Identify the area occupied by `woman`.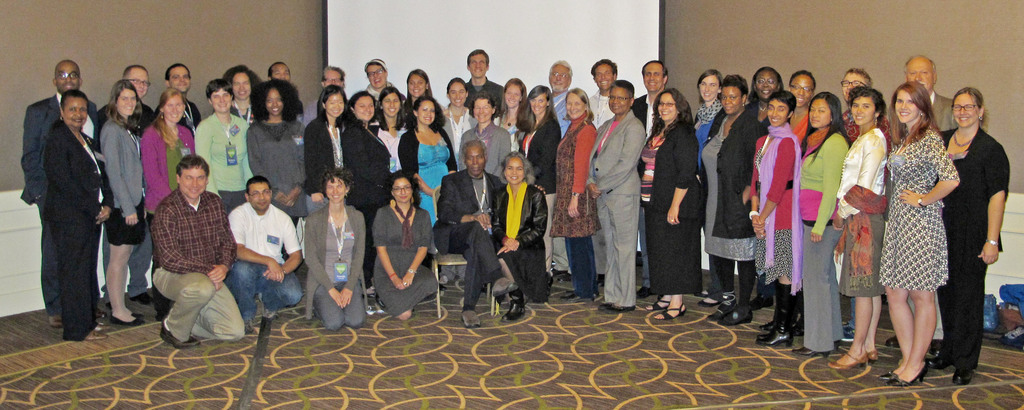
Area: x1=554 y1=83 x2=598 y2=303.
